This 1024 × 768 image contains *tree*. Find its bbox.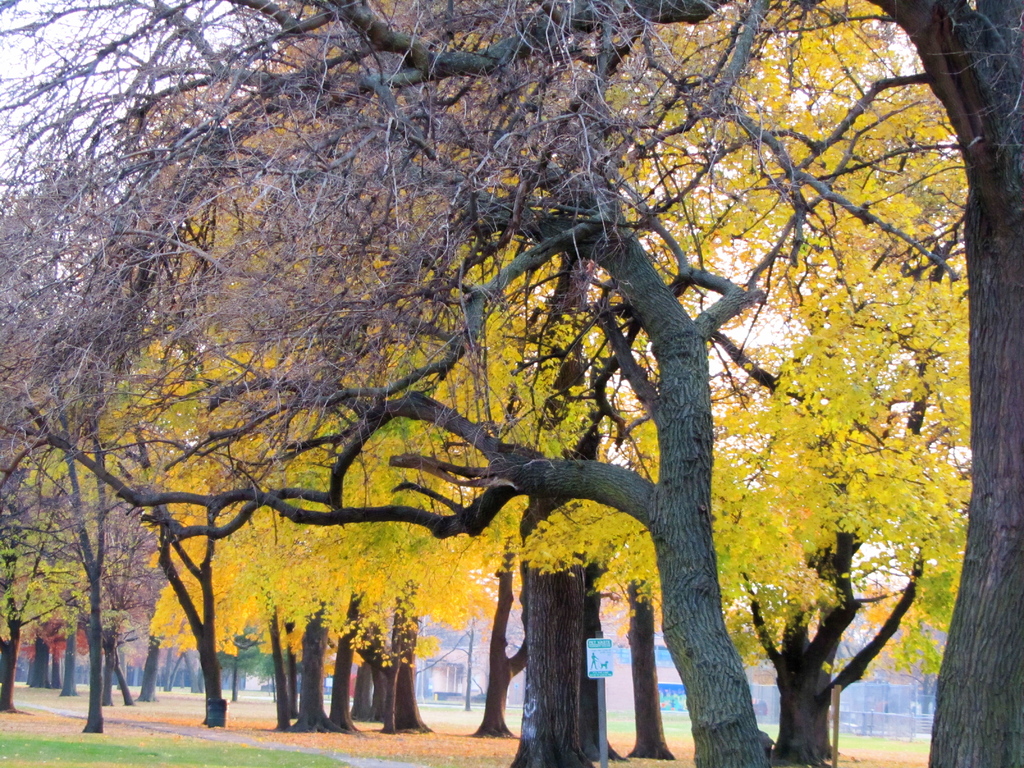
{"x1": 0, "y1": 0, "x2": 1023, "y2": 767}.
